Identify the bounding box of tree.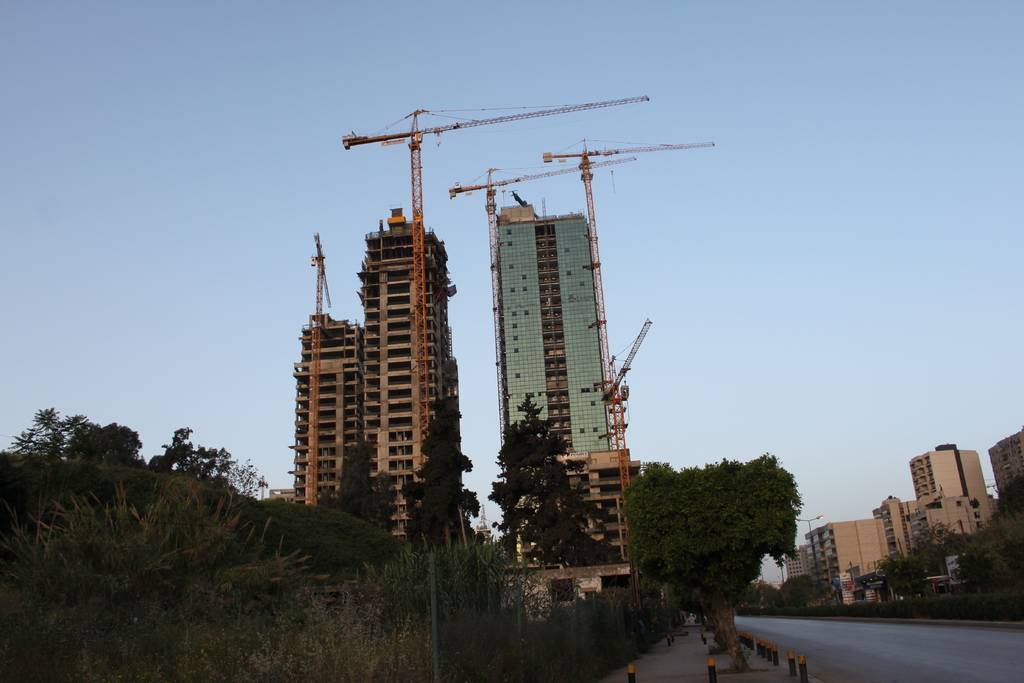
select_region(955, 512, 1023, 614).
